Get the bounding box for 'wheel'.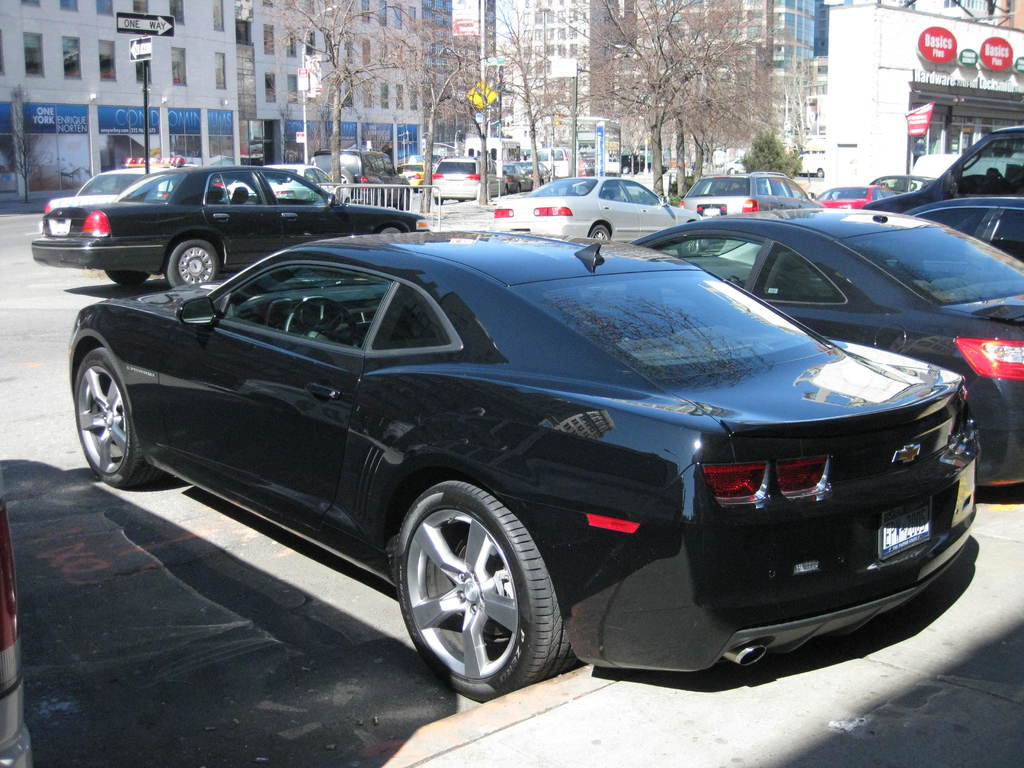
[left=69, top=340, right=155, bottom=489].
